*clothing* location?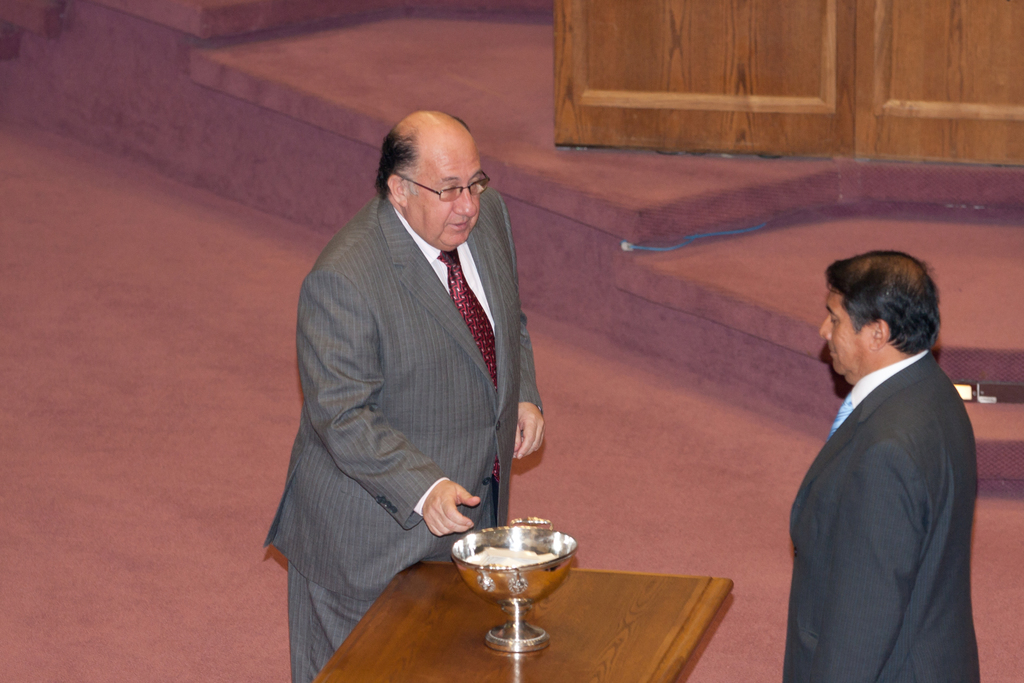
BBox(262, 186, 544, 682)
